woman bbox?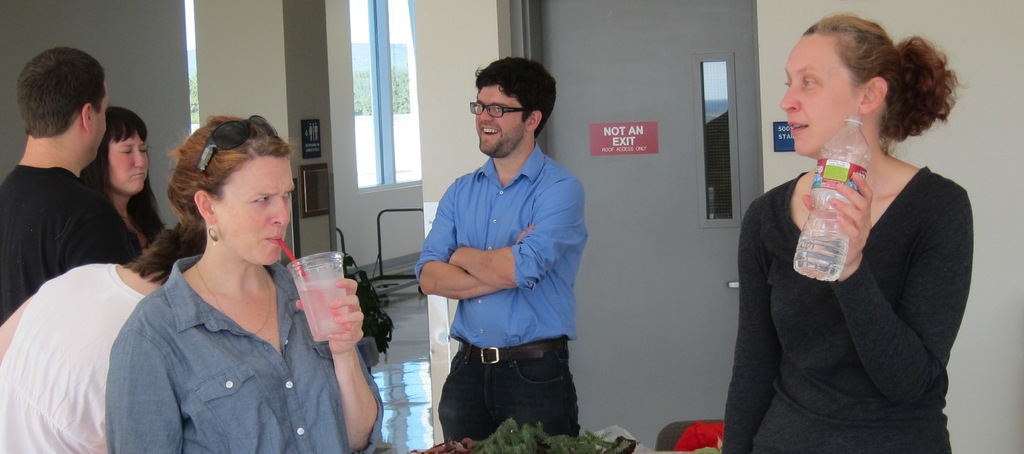
left=79, top=104, right=168, bottom=257
